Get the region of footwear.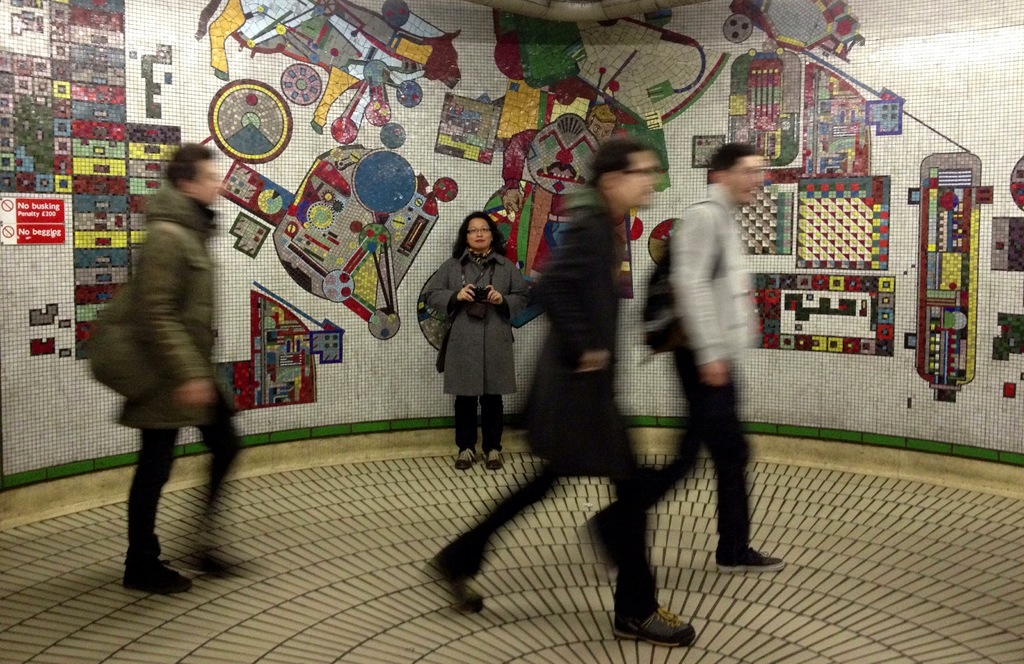
<bbox>118, 551, 195, 602</bbox>.
